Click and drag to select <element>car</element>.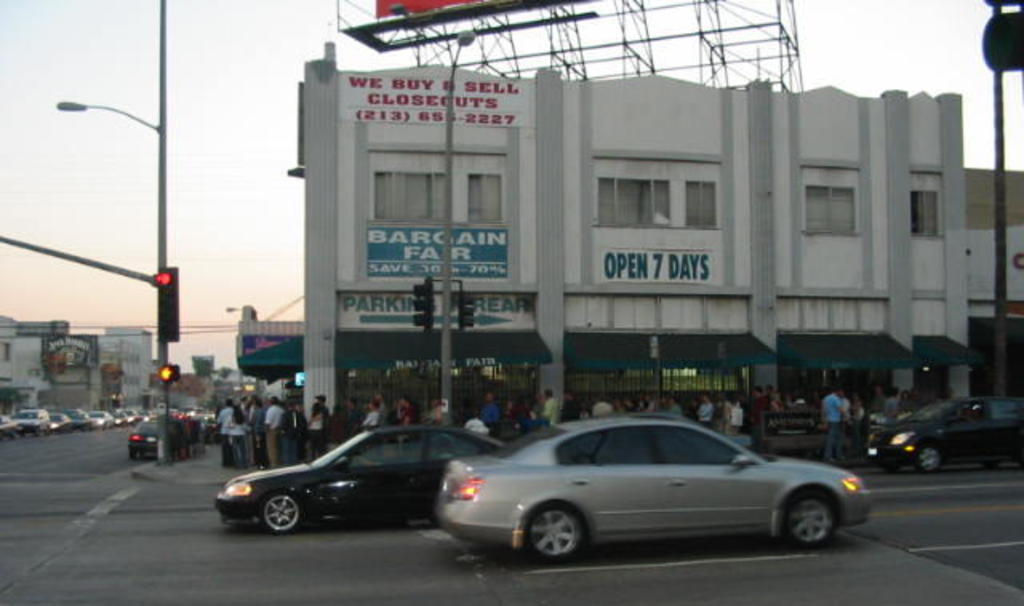
Selection: [867, 397, 1022, 475].
